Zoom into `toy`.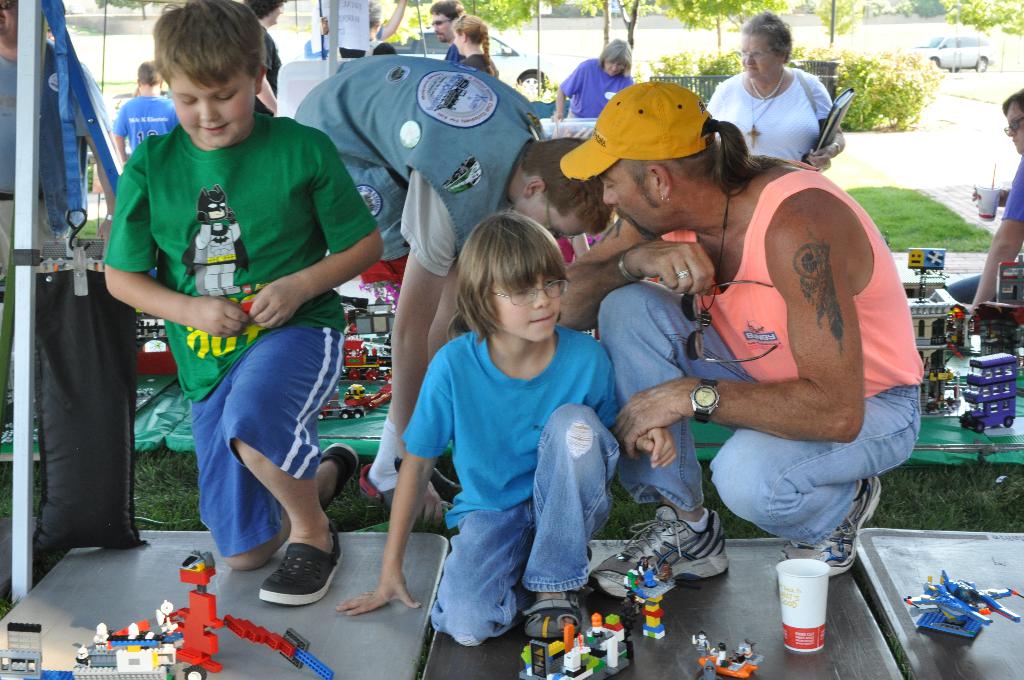
Zoom target: left=168, top=190, right=254, bottom=306.
